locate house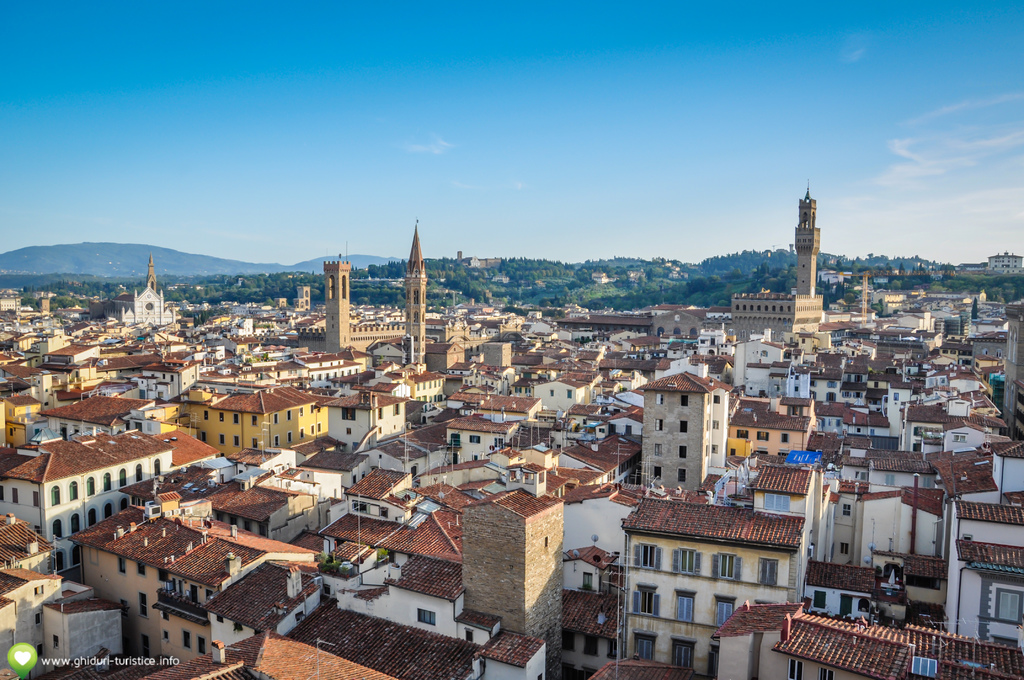
(806,560,890,621)
